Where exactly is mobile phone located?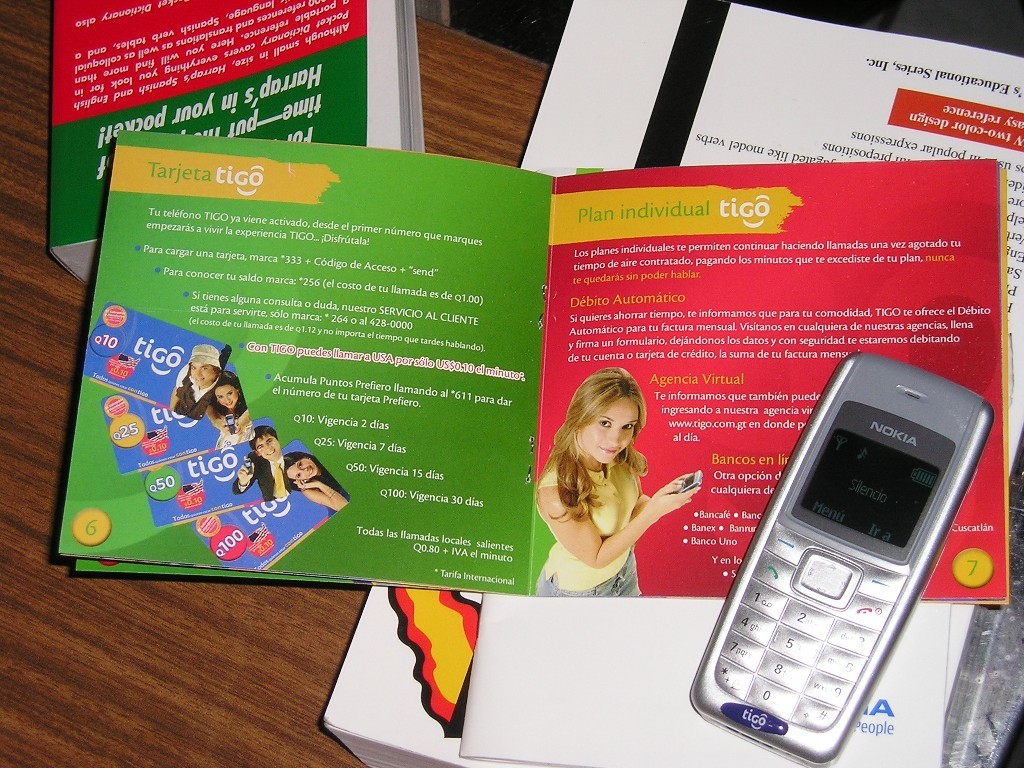
Its bounding box is 684 345 996 763.
